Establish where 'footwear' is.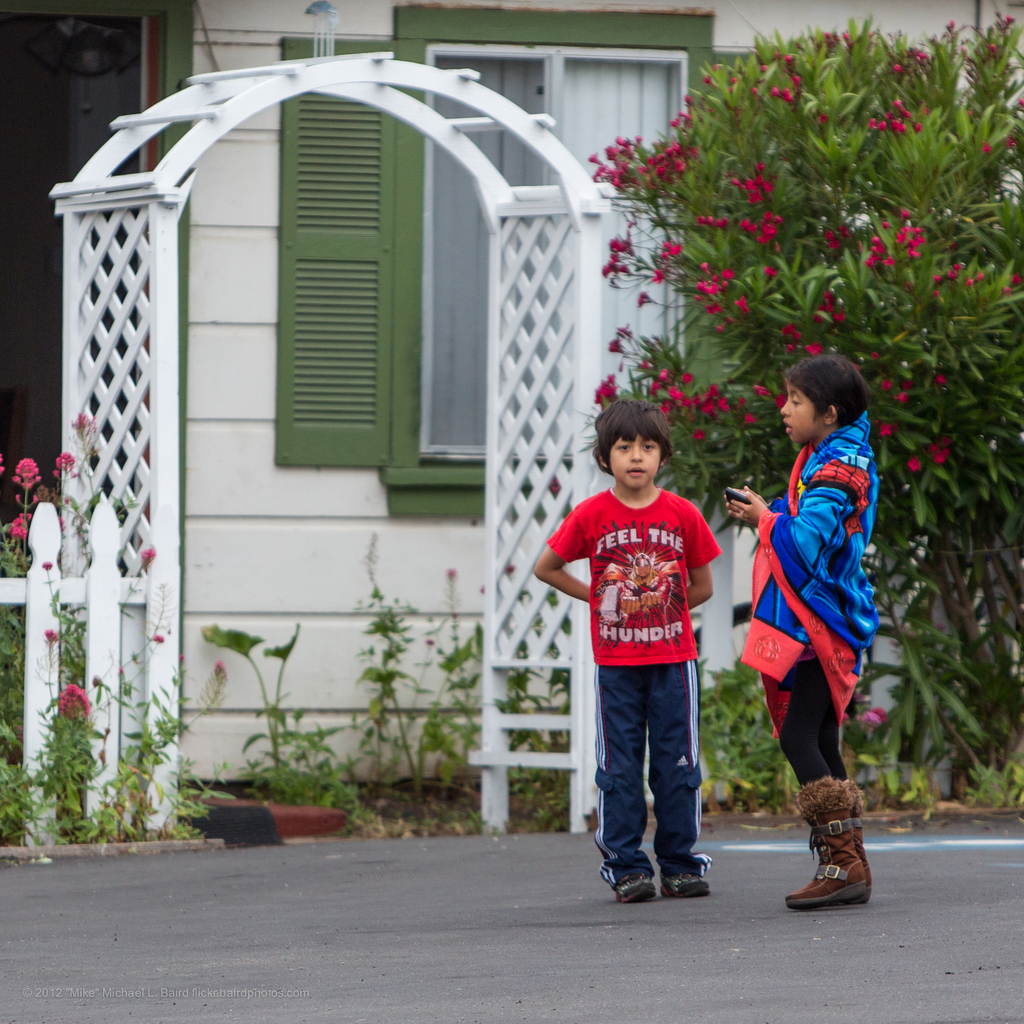
Established at [829,770,876,910].
